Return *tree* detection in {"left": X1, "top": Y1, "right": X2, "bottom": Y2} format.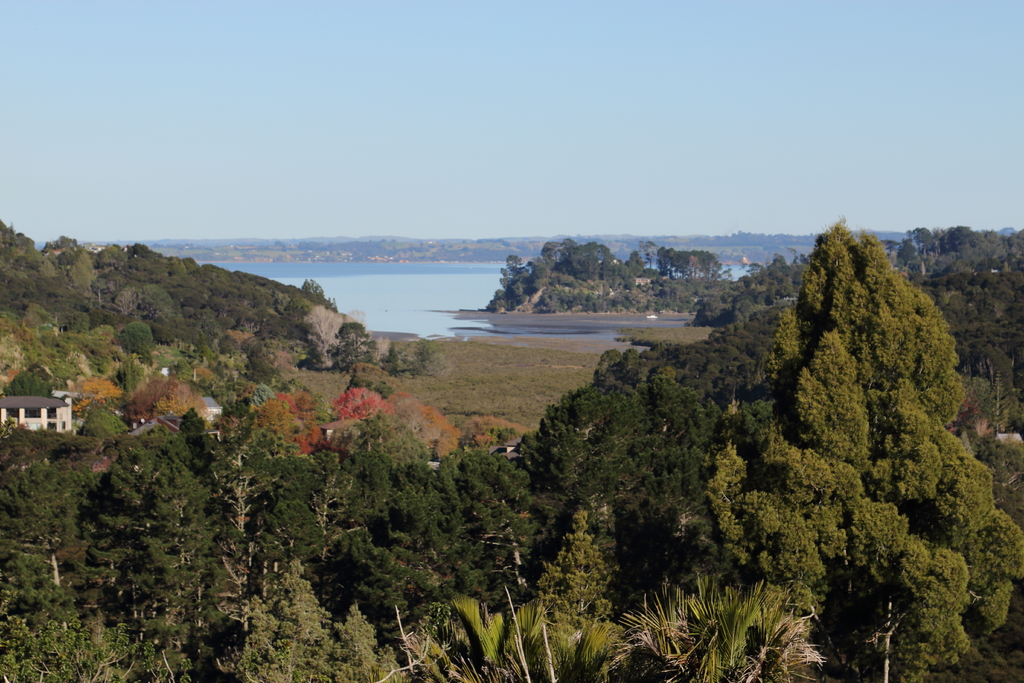
{"left": 0, "top": 370, "right": 52, "bottom": 421}.
